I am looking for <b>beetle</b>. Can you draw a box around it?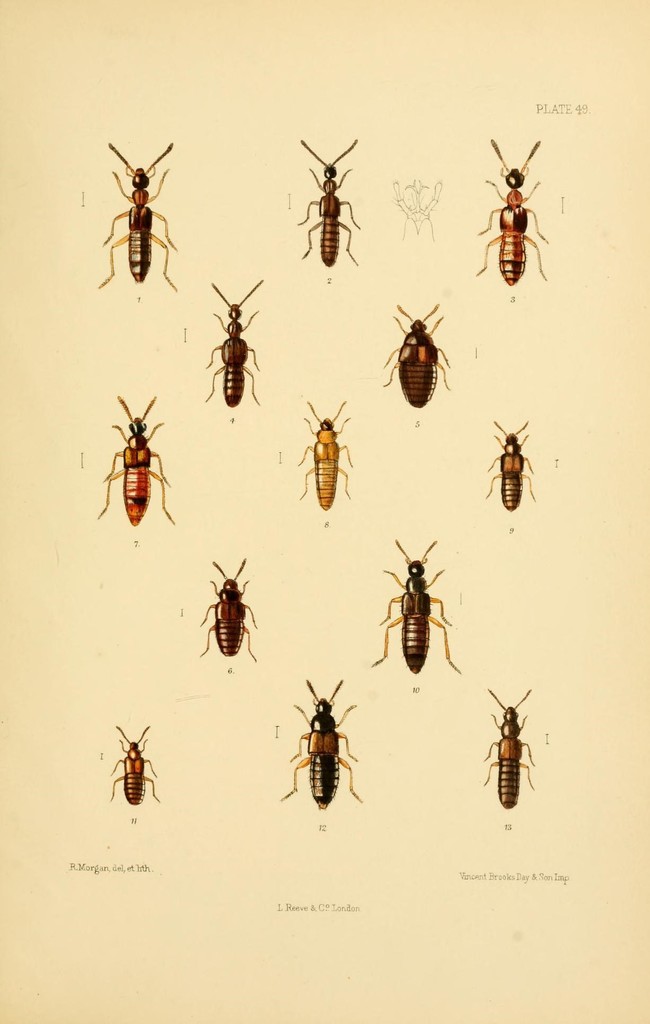
Sure, the bounding box is box=[109, 720, 162, 808].
